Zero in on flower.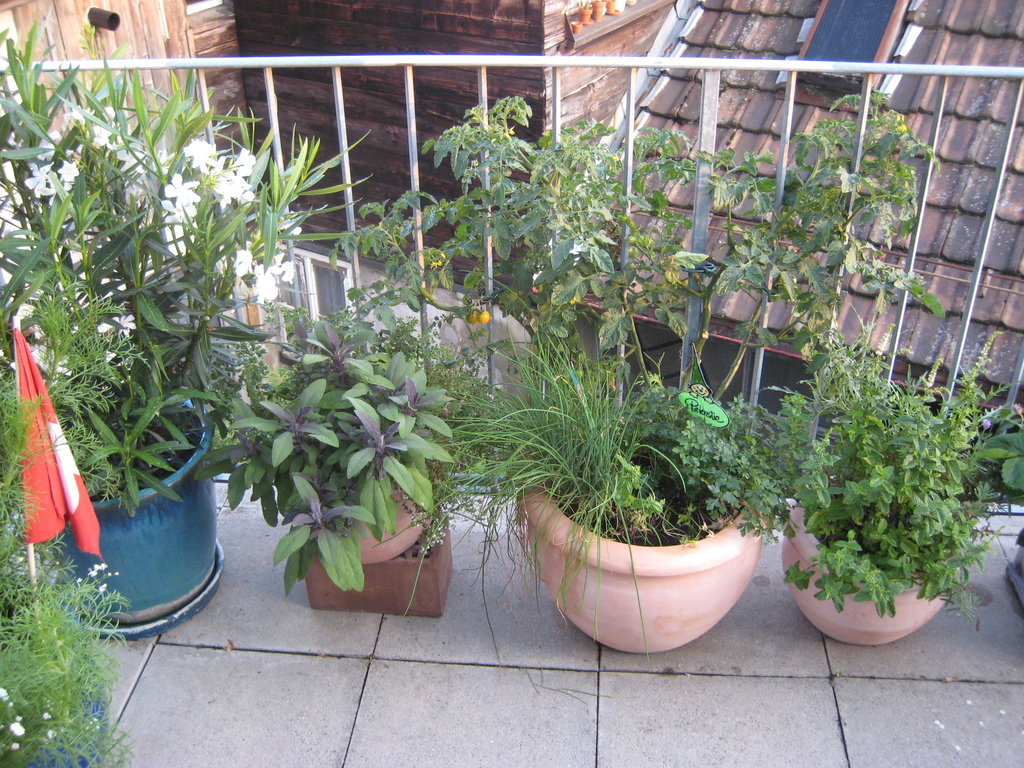
Zeroed in: bbox=(54, 159, 79, 194).
